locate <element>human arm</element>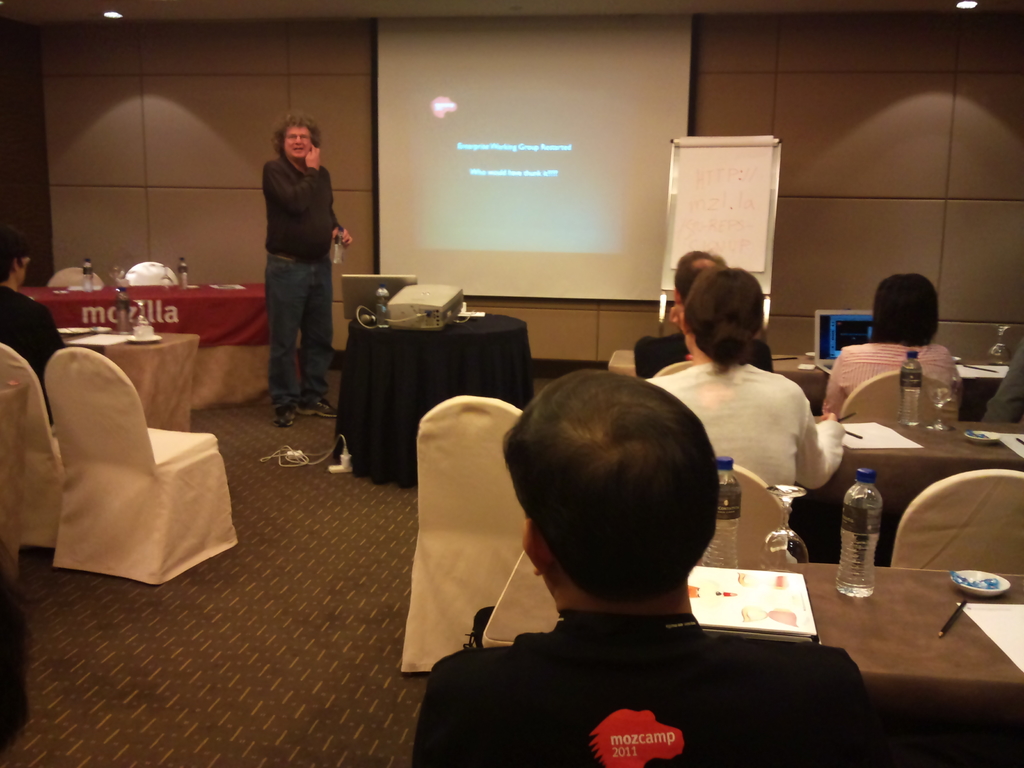
box(805, 393, 846, 495)
